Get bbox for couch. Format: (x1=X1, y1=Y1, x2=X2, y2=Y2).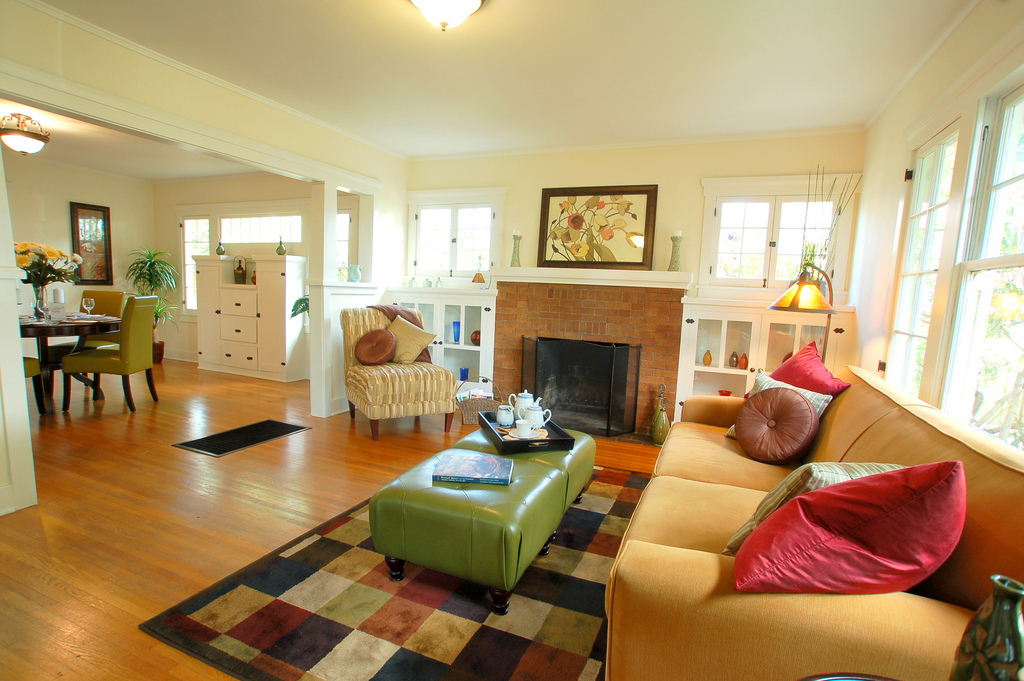
(x1=328, y1=311, x2=466, y2=444).
